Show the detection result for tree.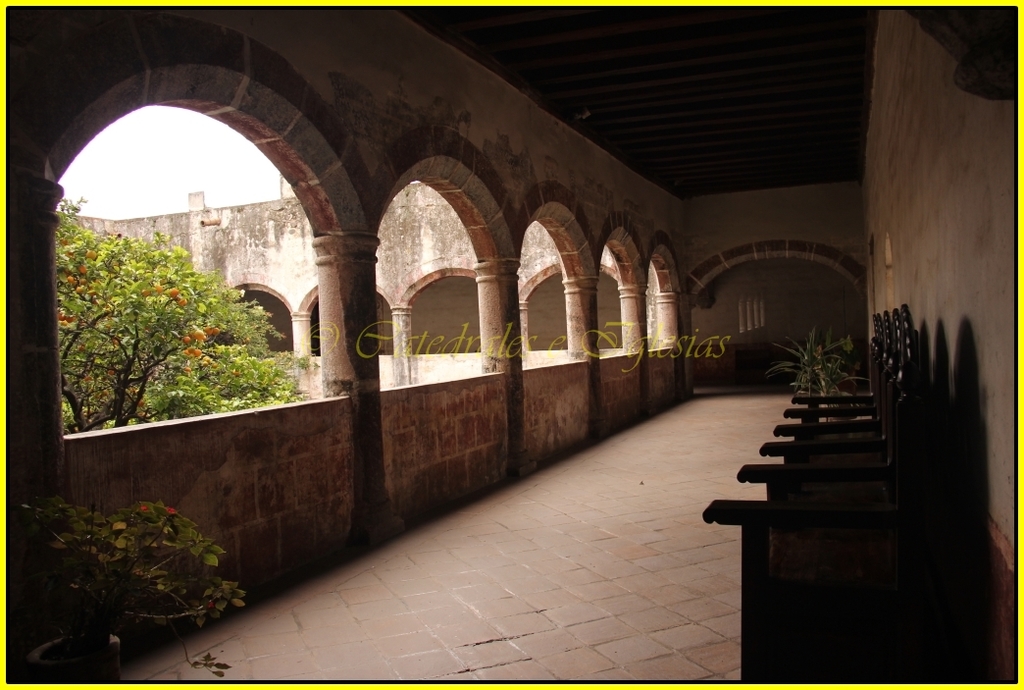
l=49, t=195, r=319, b=435.
